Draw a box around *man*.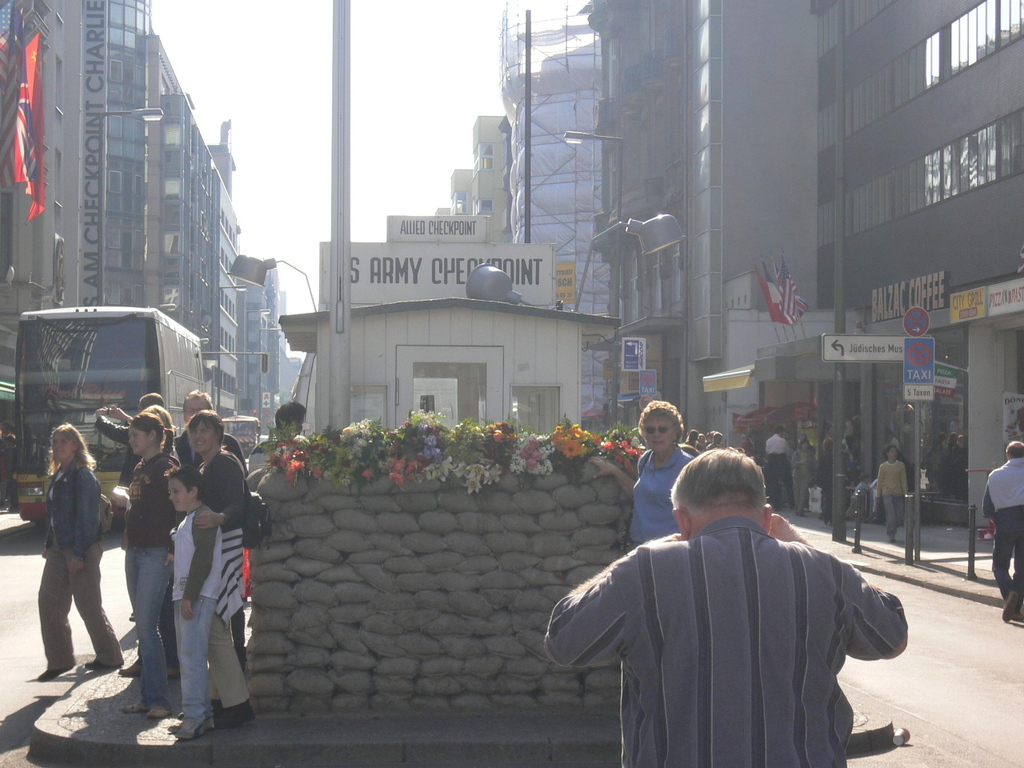
l=563, t=440, r=906, b=762.
